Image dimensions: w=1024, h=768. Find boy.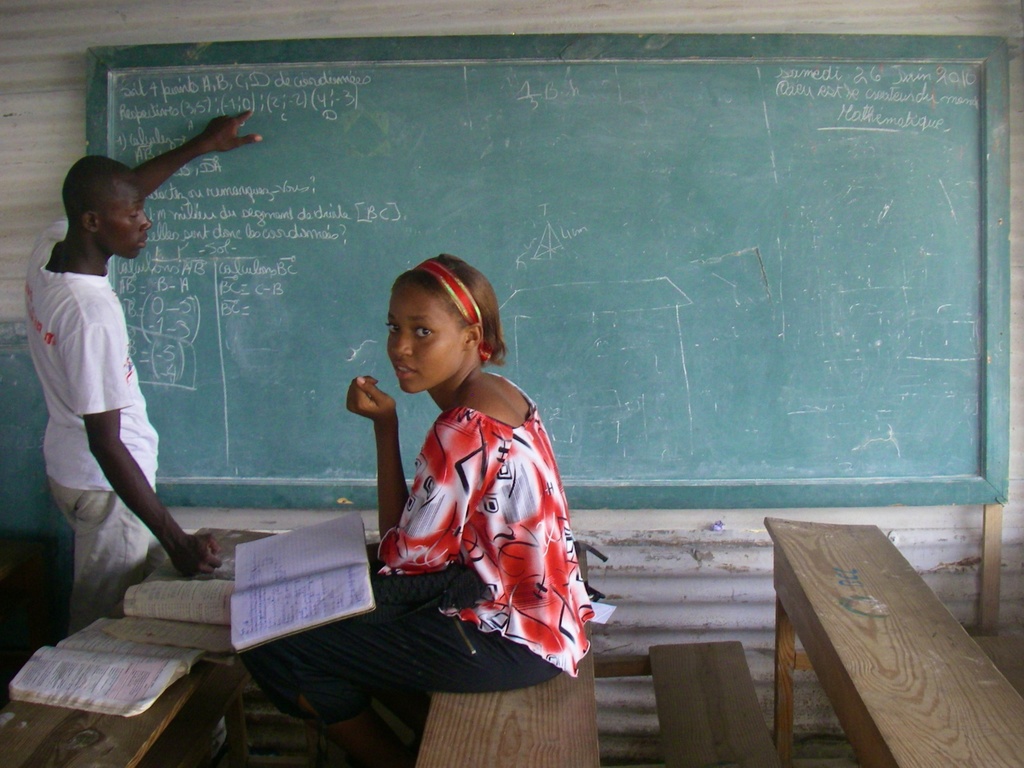
crop(0, 132, 243, 632).
